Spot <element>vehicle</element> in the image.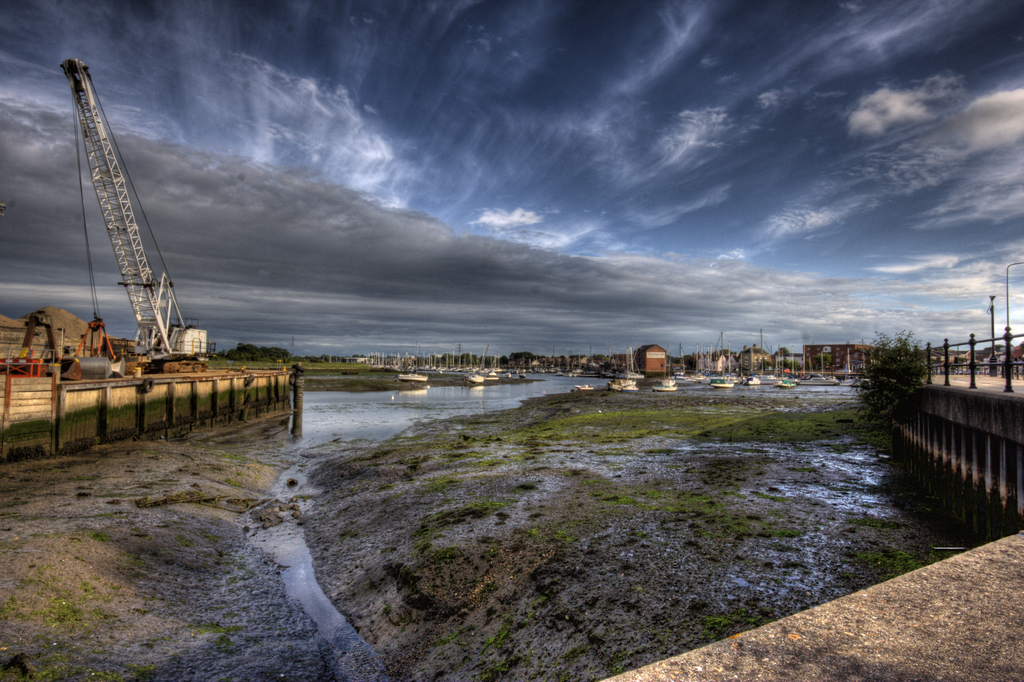
<element>vehicle</element> found at rect(36, 60, 201, 372).
